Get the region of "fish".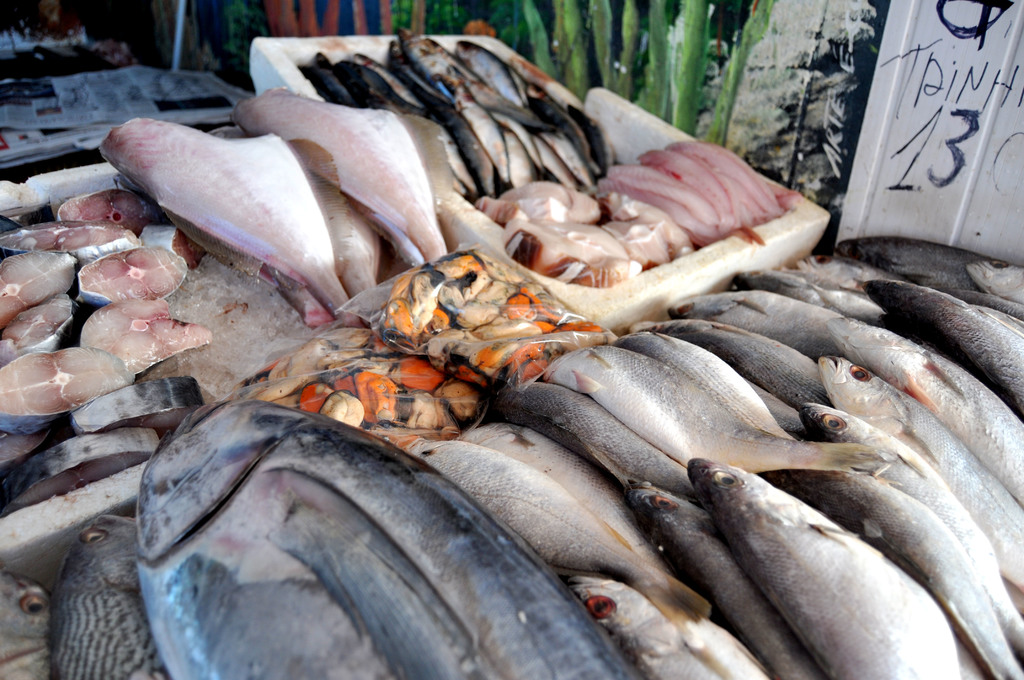
[796,252,905,289].
